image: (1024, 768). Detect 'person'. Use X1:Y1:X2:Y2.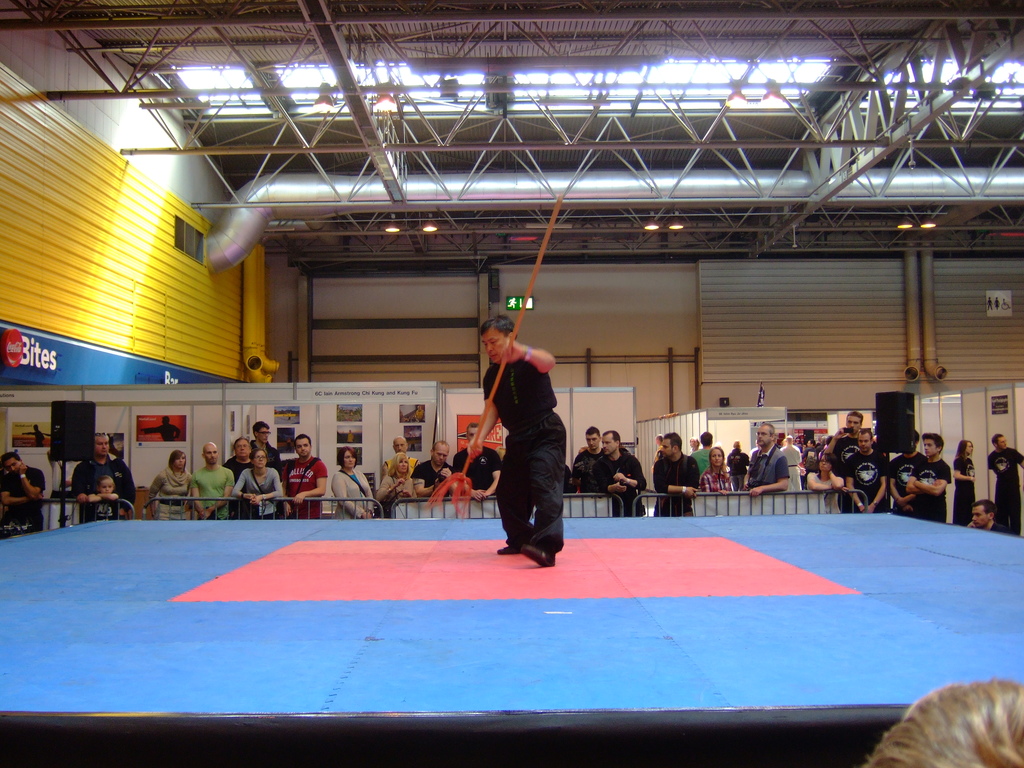
967:497:1012:531.
